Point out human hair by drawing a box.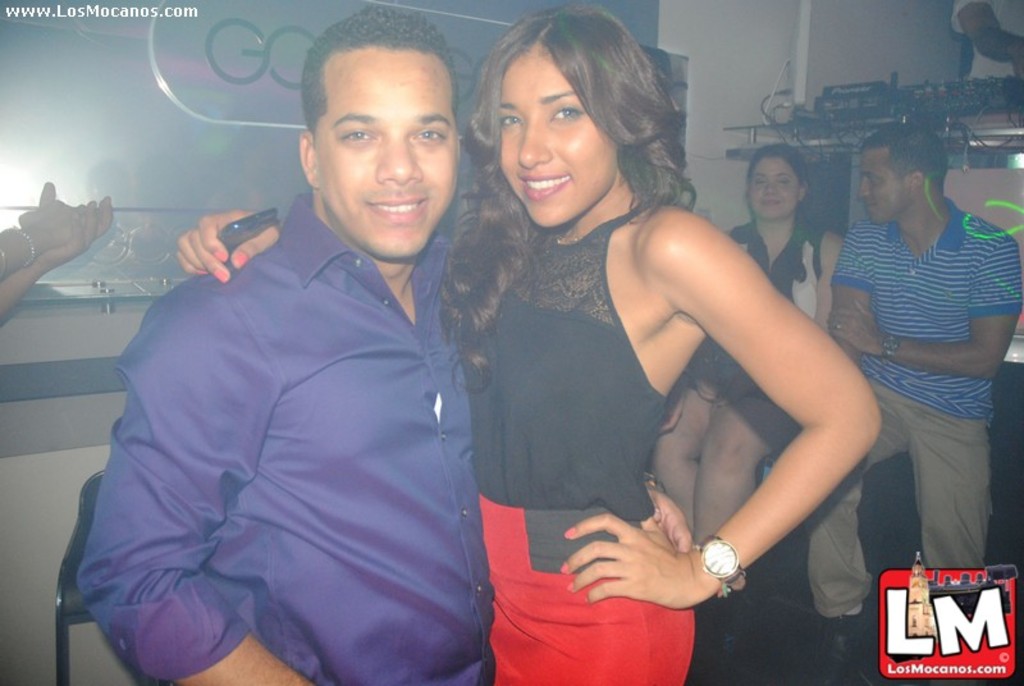
(left=302, top=3, right=463, bottom=143).
